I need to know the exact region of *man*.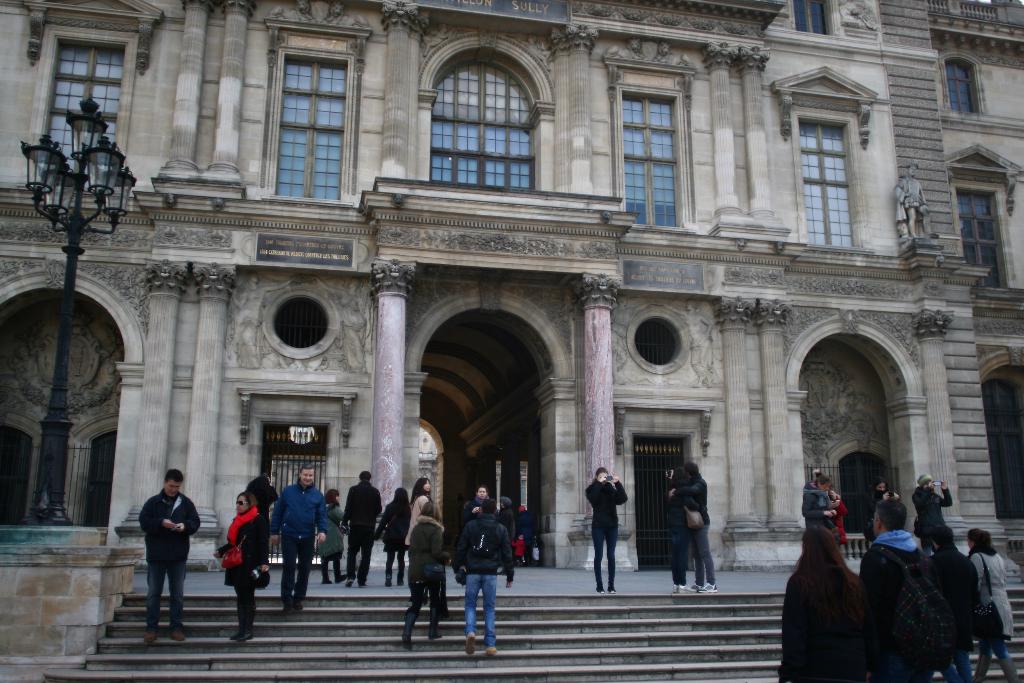
Region: box=[455, 499, 513, 654].
